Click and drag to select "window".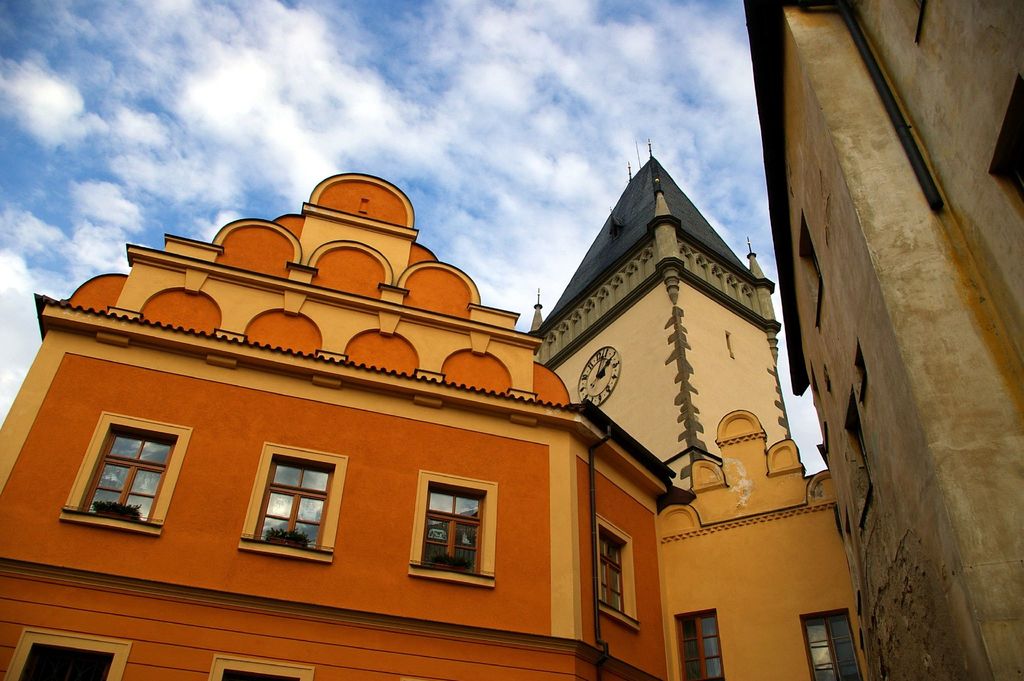
Selection: region(15, 642, 115, 680).
